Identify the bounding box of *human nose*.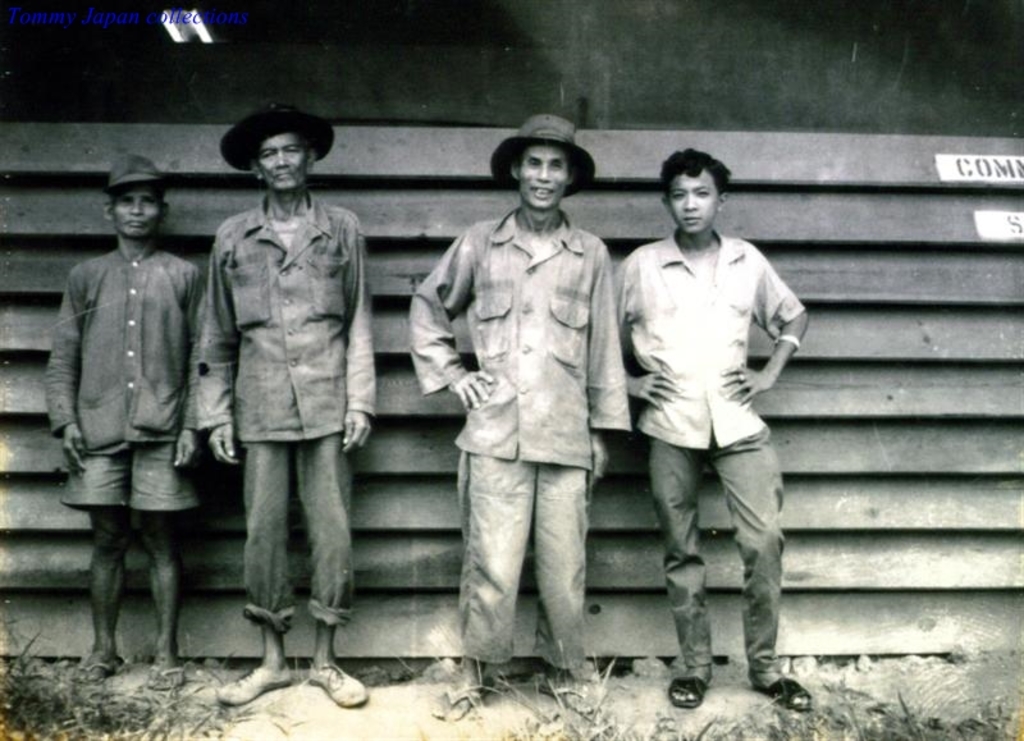
region(274, 154, 291, 168).
